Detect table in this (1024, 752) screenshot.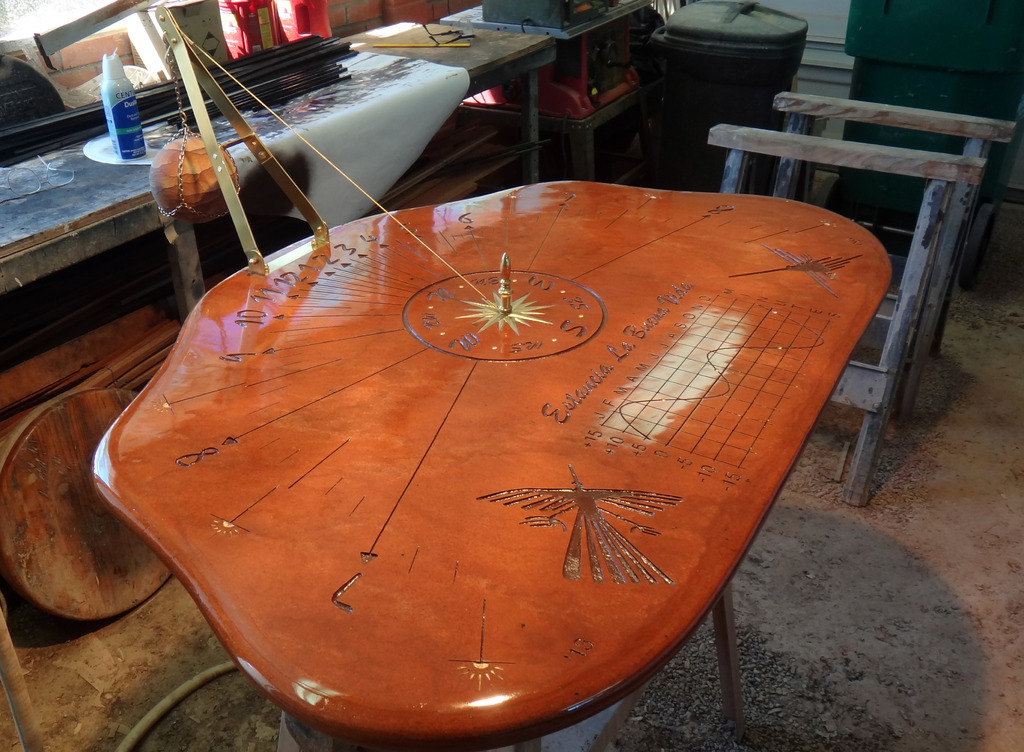
Detection: Rect(445, 1, 656, 176).
